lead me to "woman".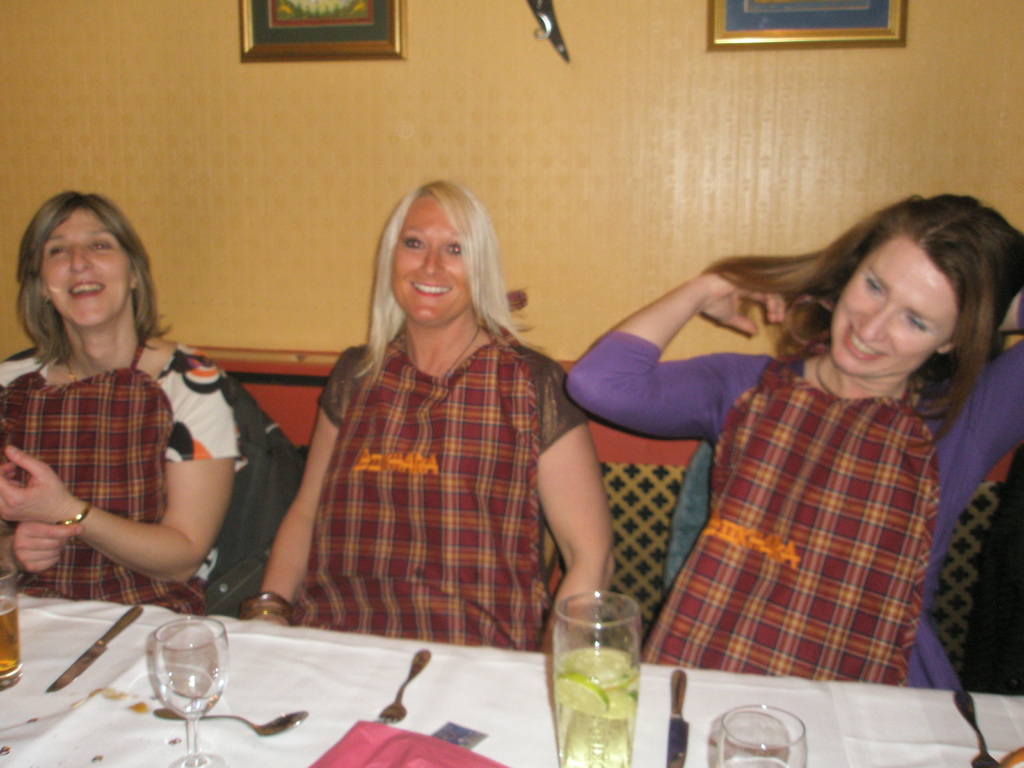
Lead to 244:164:639:655.
